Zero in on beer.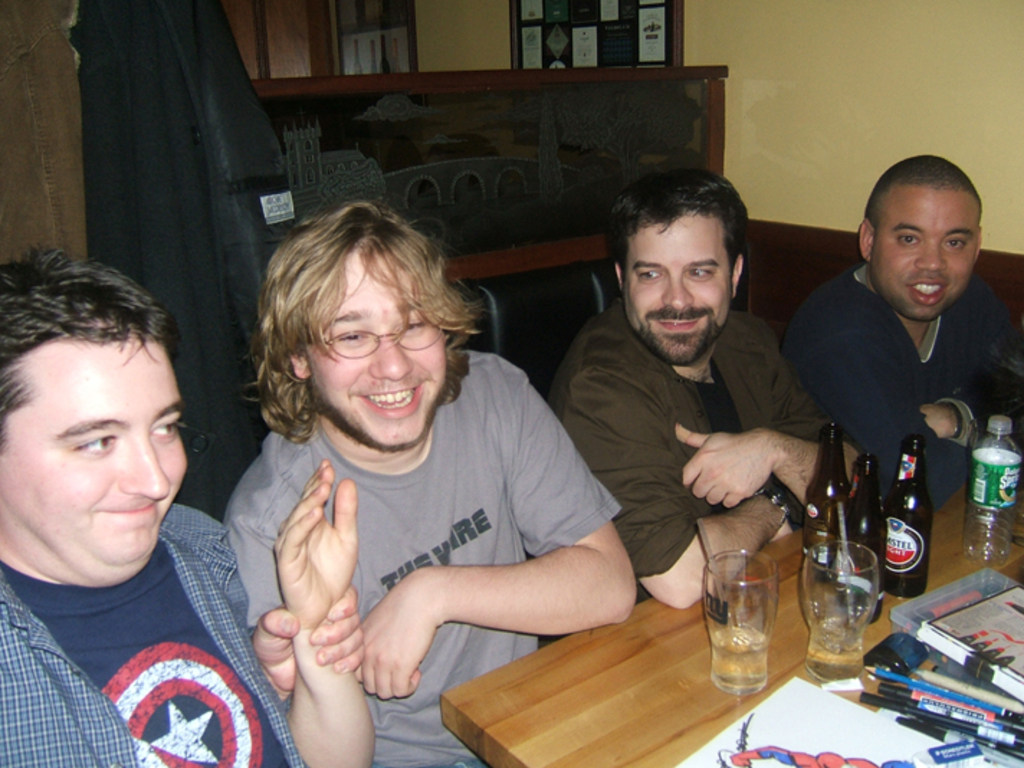
Zeroed in: rect(884, 442, 932, 597).
